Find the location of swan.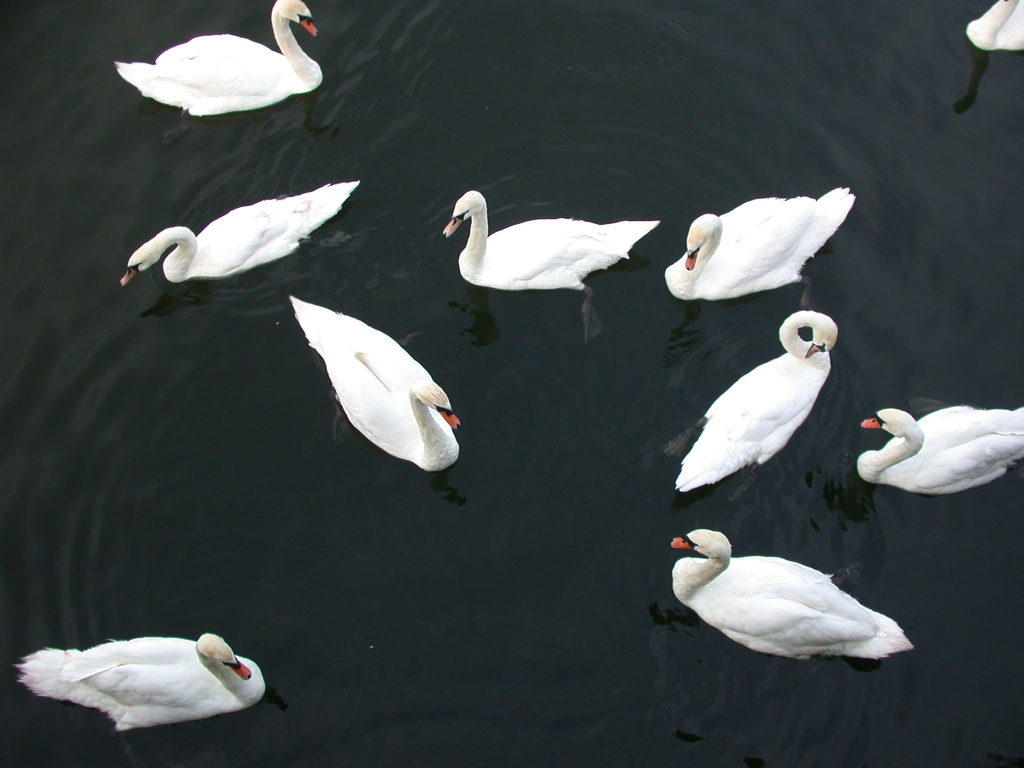
Location: select_region(283, 297, 463, 474).
